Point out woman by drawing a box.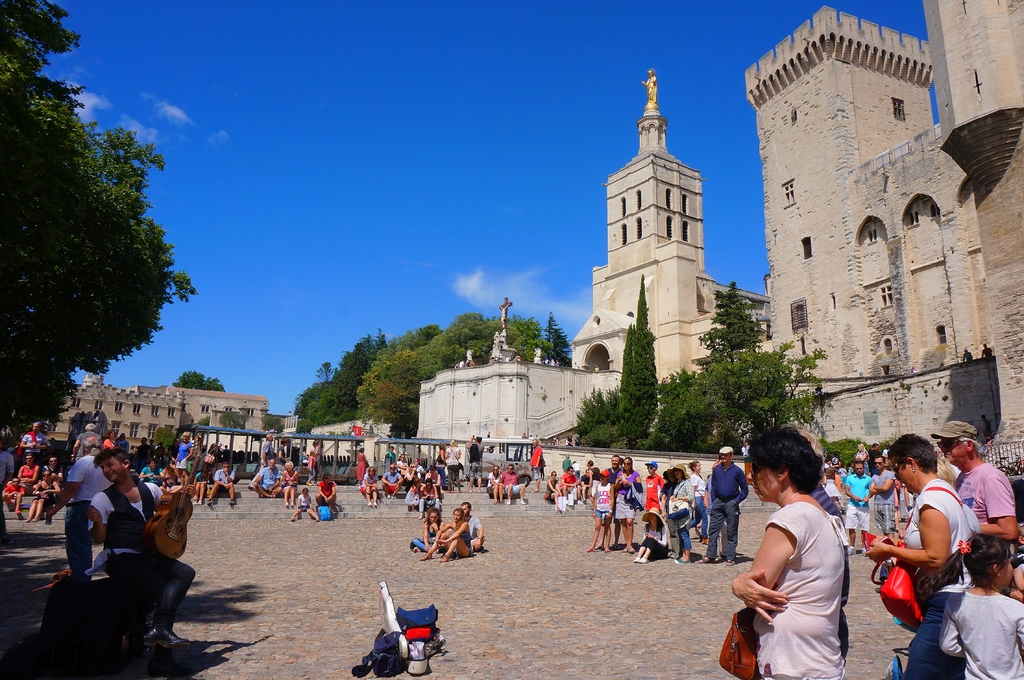
bbox=(824, 462, 845, 514).
